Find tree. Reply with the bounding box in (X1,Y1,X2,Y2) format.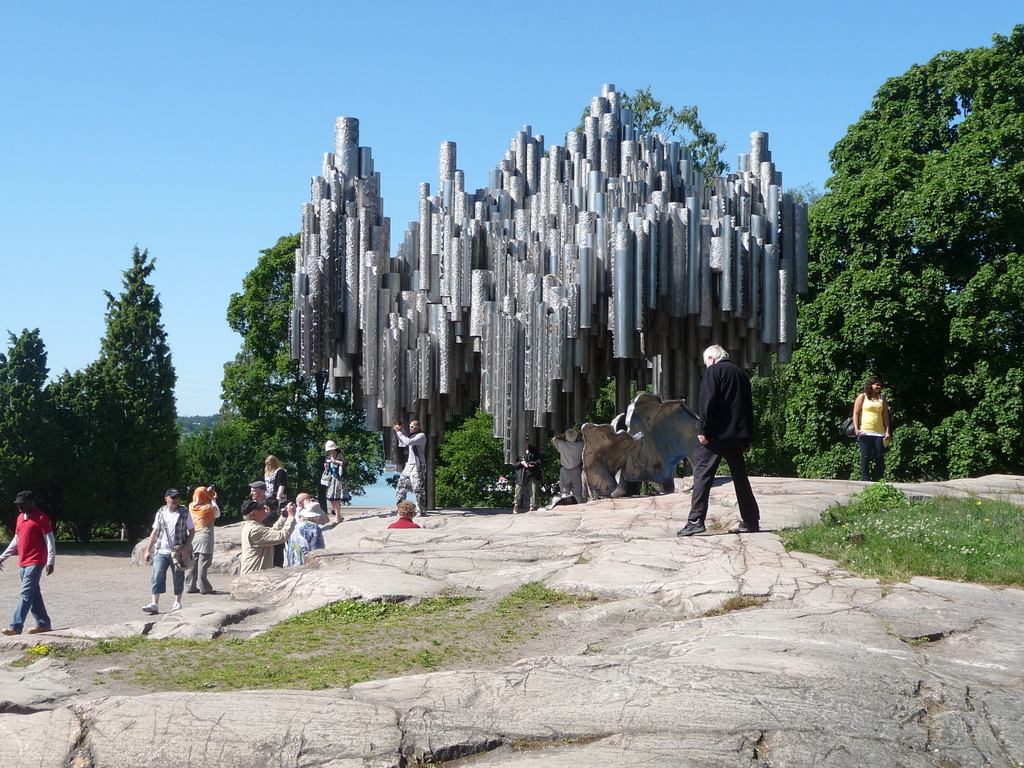
(432,396,627,505).
